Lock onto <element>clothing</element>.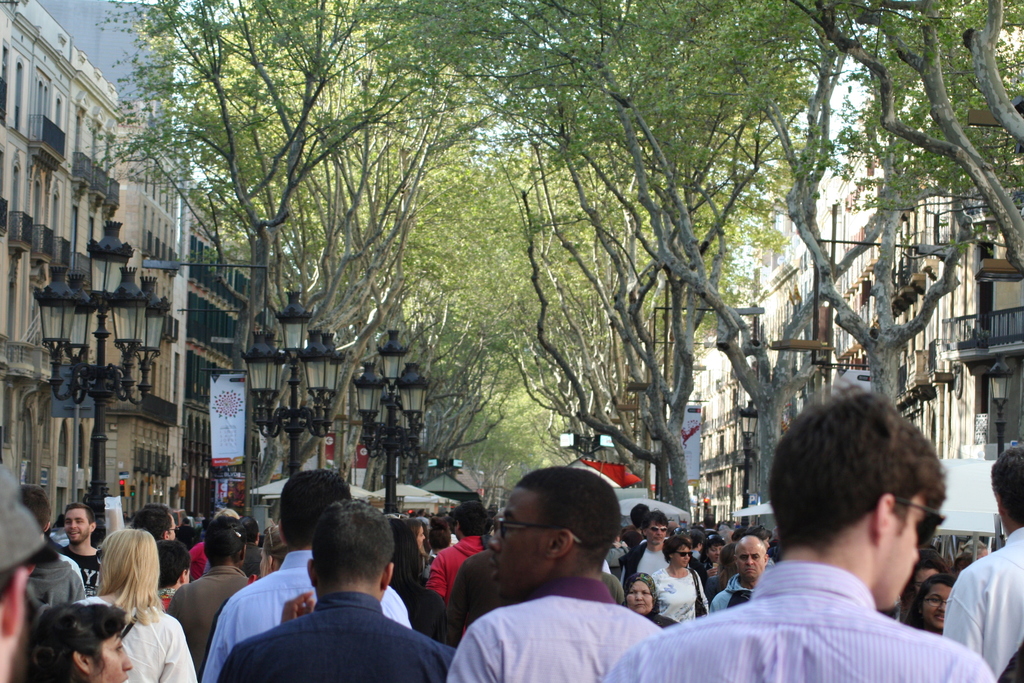
Locked: bbox=[72, 602, 199, 682].
